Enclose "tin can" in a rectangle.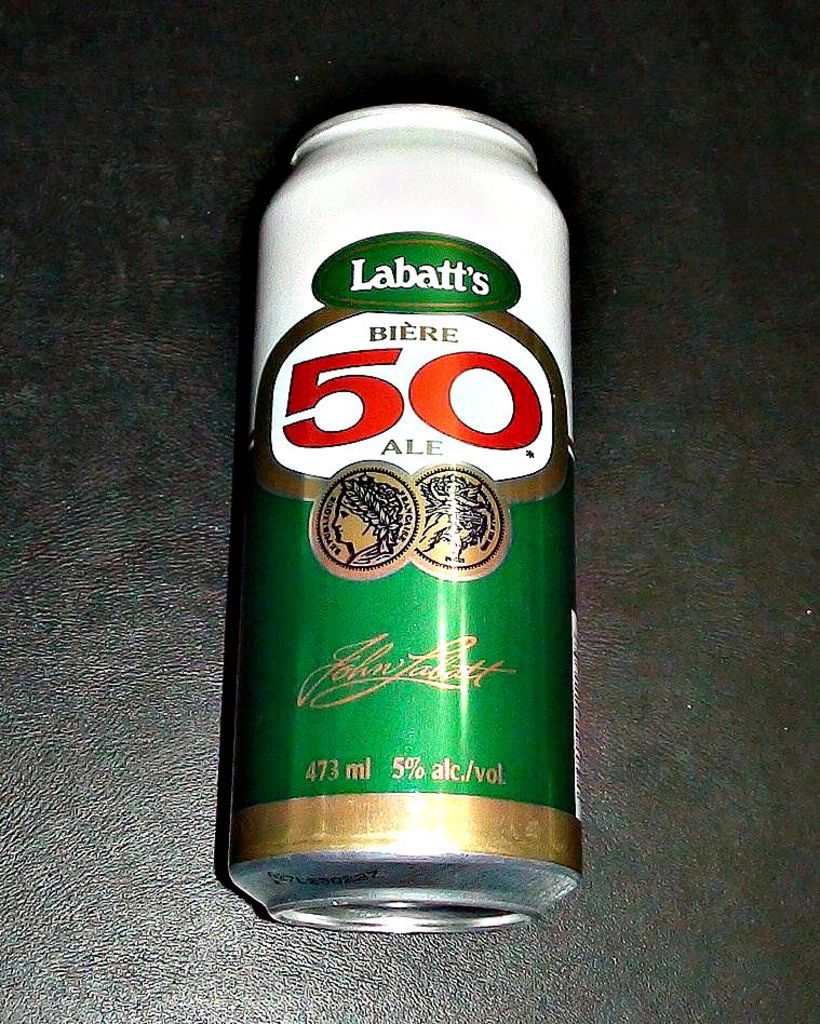
200:94:596:946.
